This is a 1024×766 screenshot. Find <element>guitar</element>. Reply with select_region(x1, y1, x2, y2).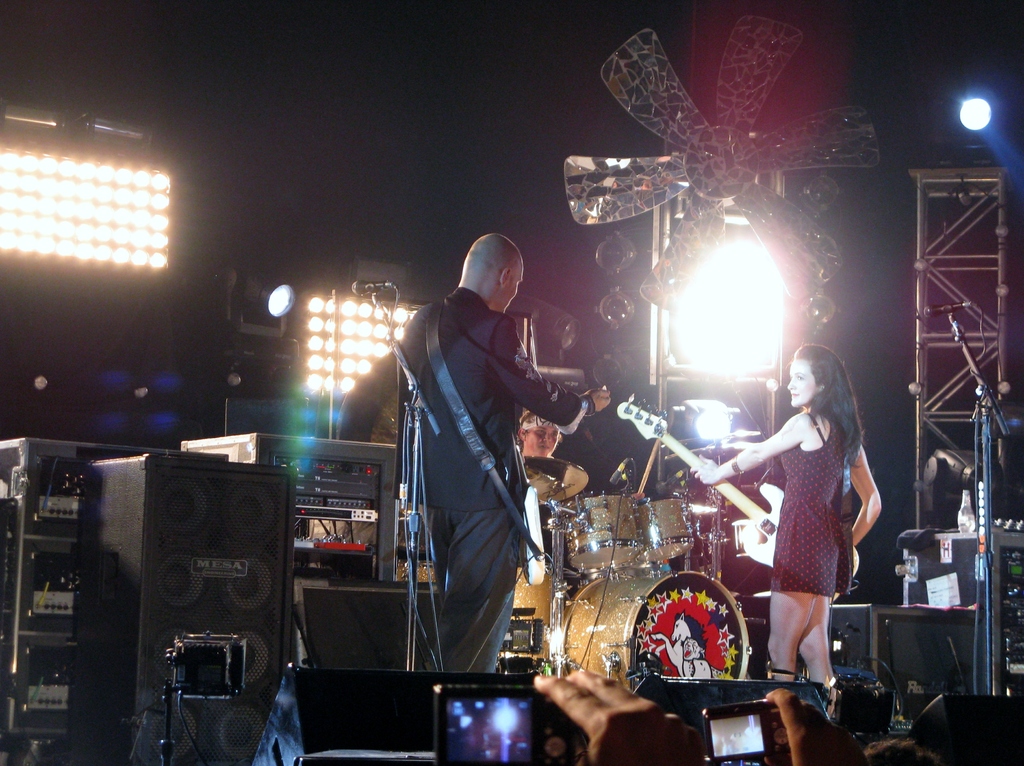
select_region(508, 427, 551, 605).
